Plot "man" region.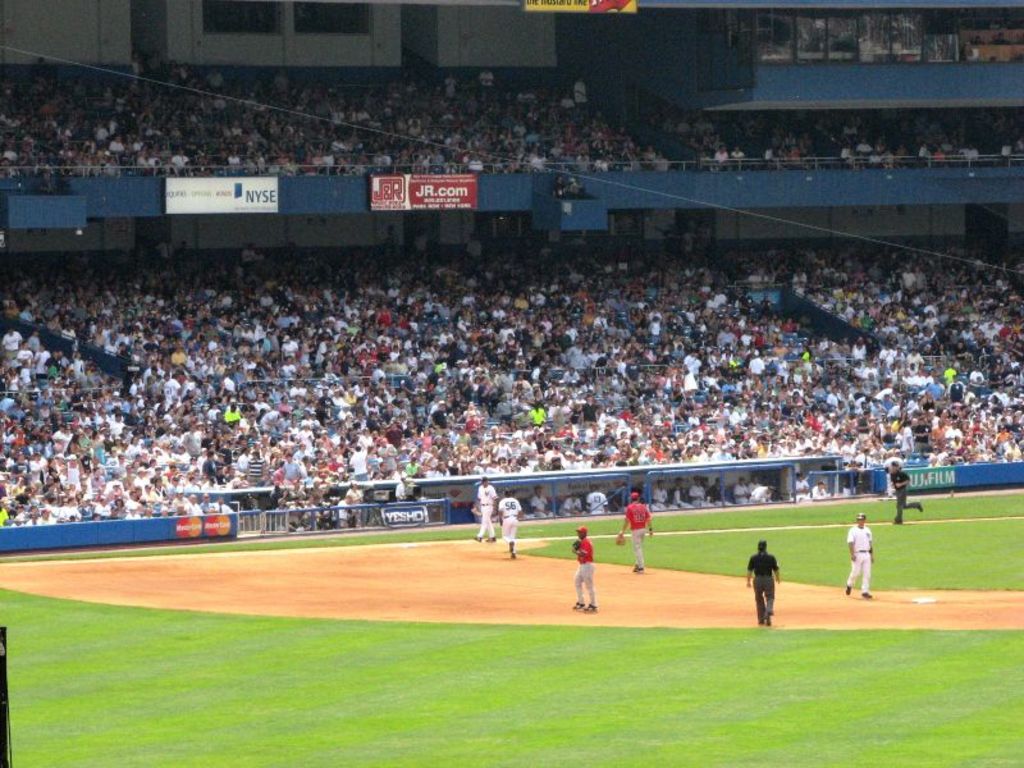
Plotted at box=[573, 527, 599, 612].
